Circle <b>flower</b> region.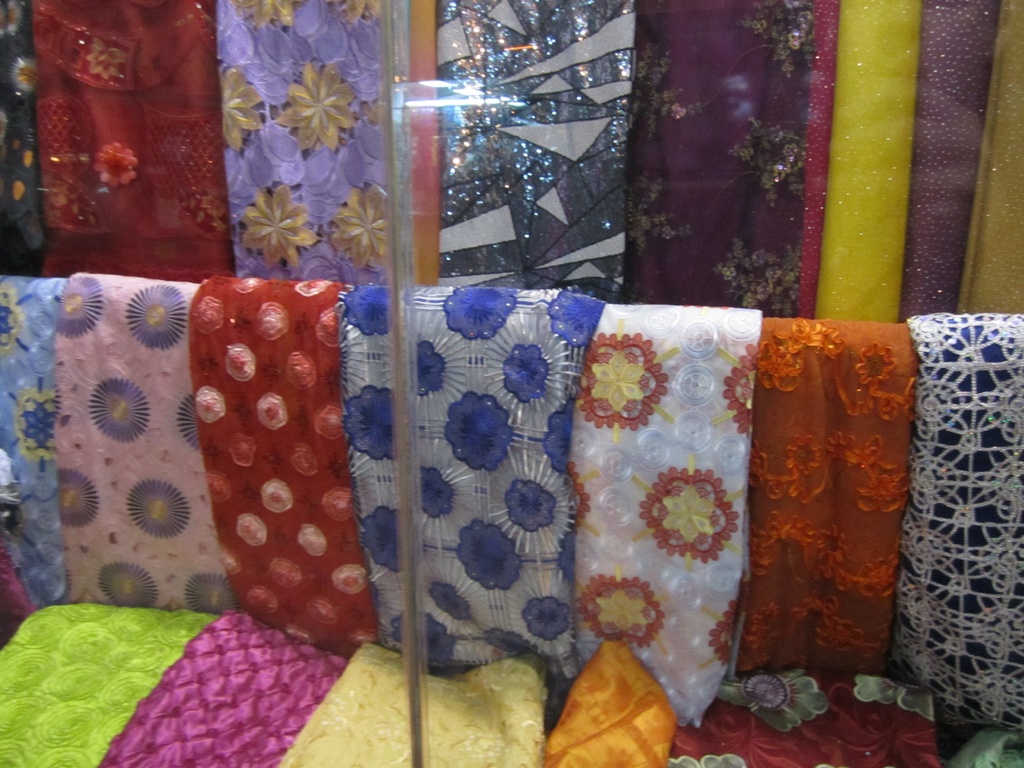
Region: rect(124, 282, 189, 353).
